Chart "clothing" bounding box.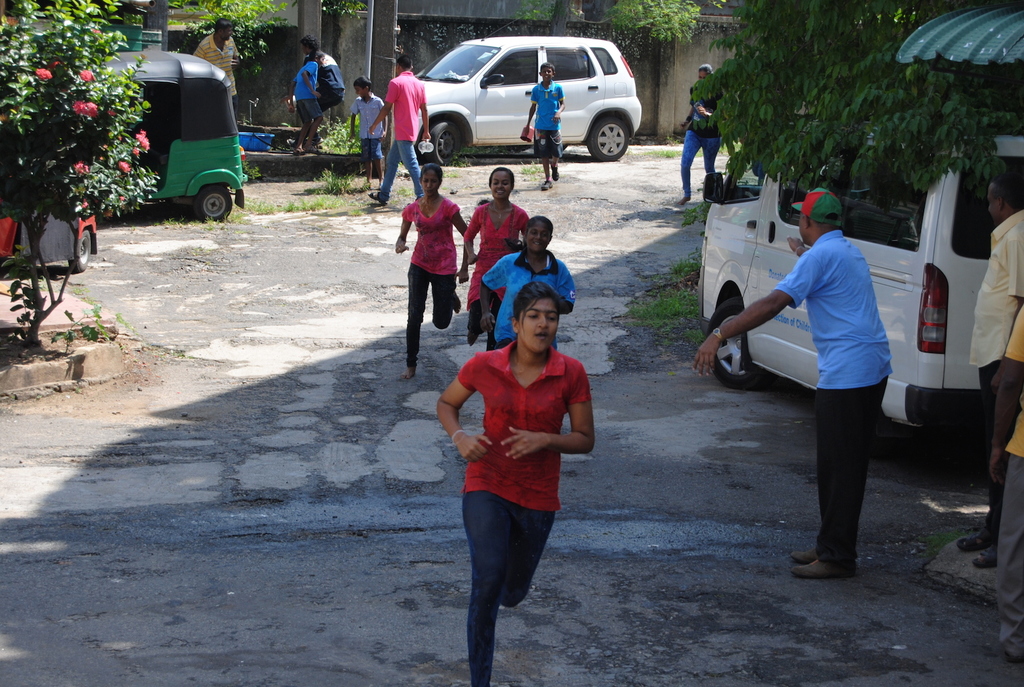
Charted: left=680, top=87, right=726, bottom=200.
